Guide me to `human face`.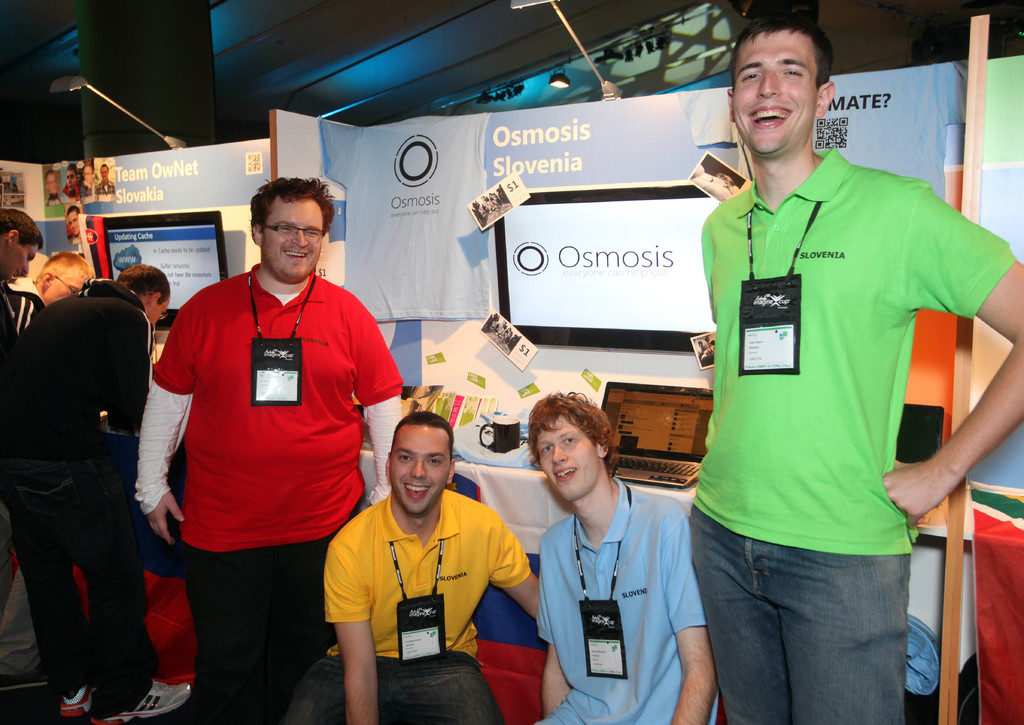
Guidance: [7,246,41,285].
